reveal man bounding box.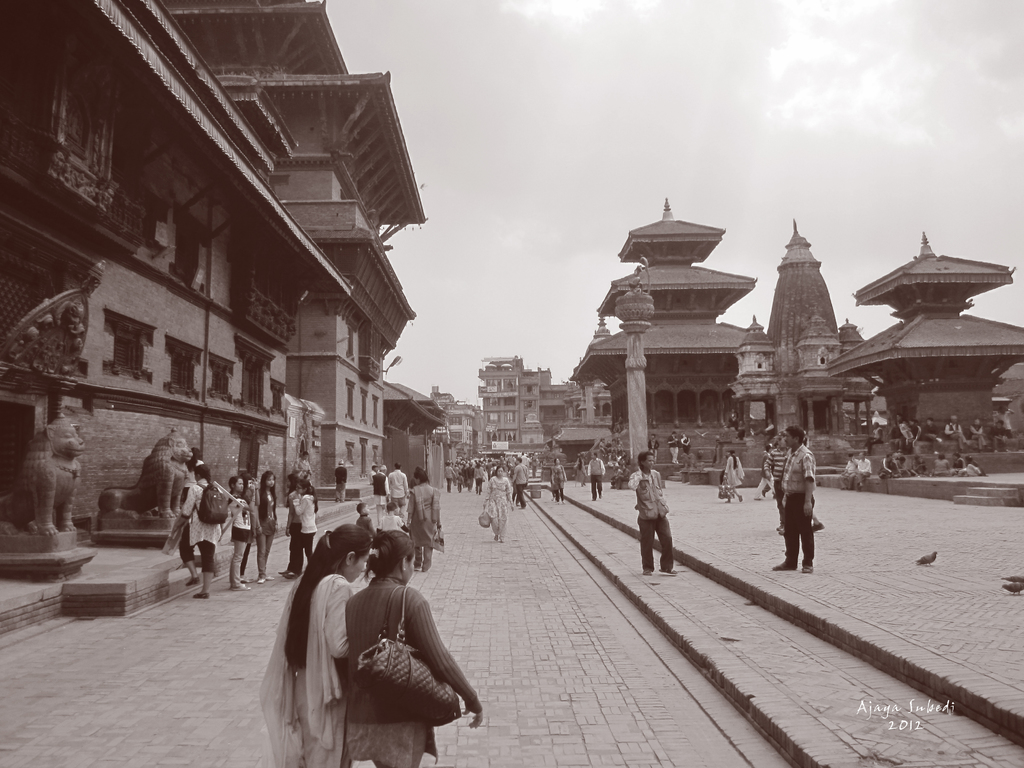
Revealed: l=764, t=435, r=791, b=531.
